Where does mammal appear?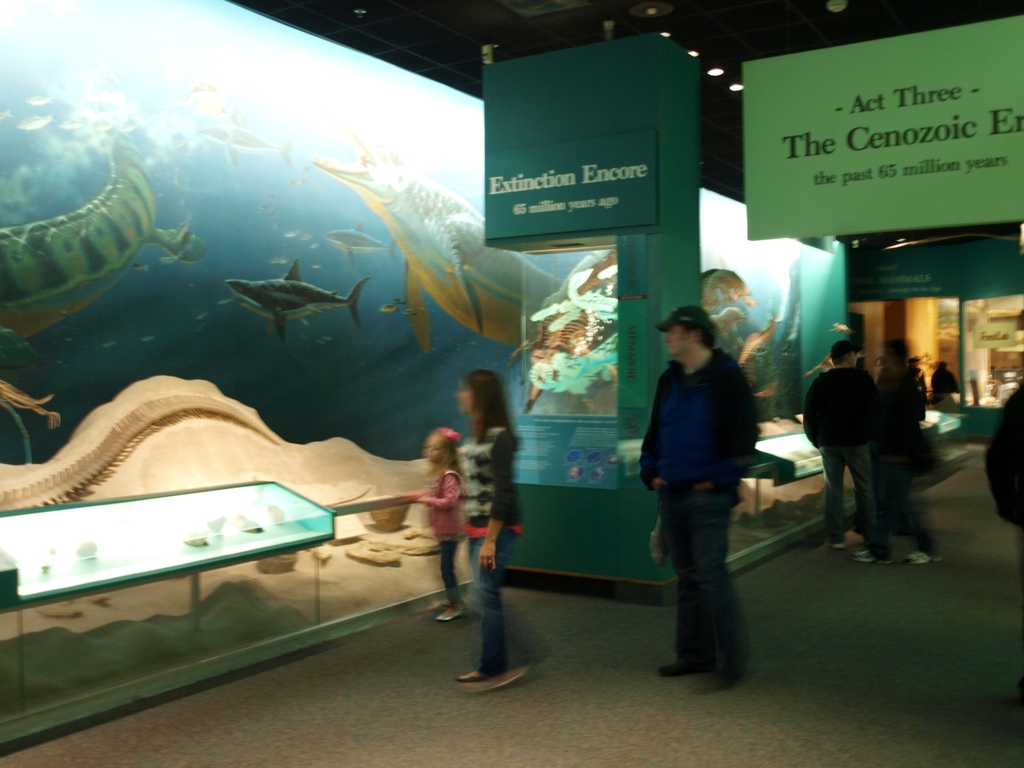
Appears at [985,378,1023,533].
